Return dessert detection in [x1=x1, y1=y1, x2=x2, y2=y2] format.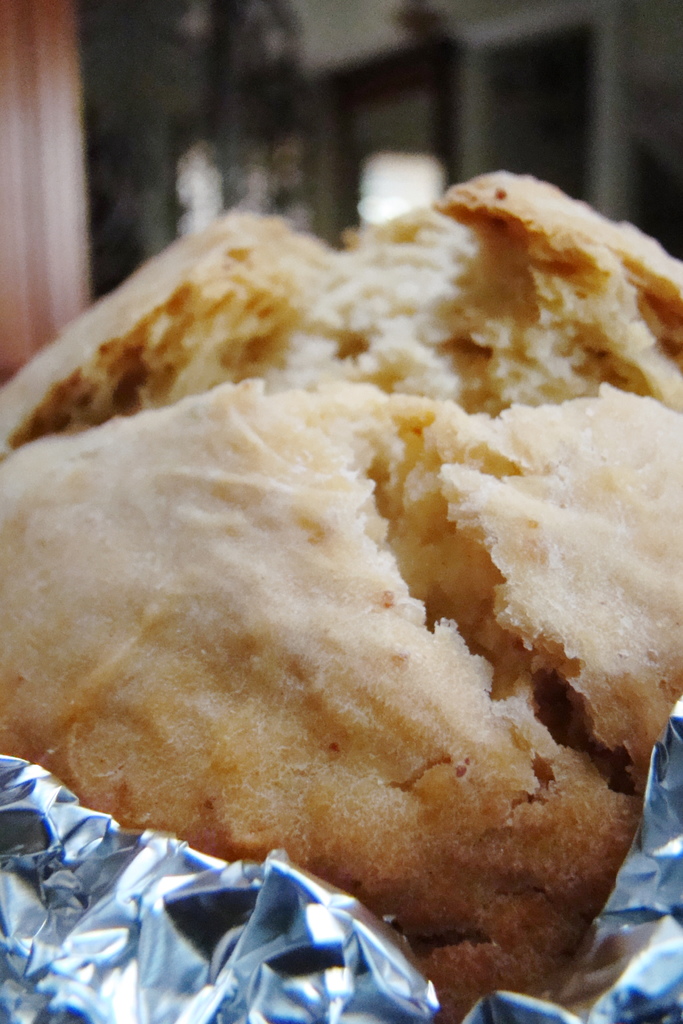
[x1=0, y1=173, x2=682, y2=1021].
